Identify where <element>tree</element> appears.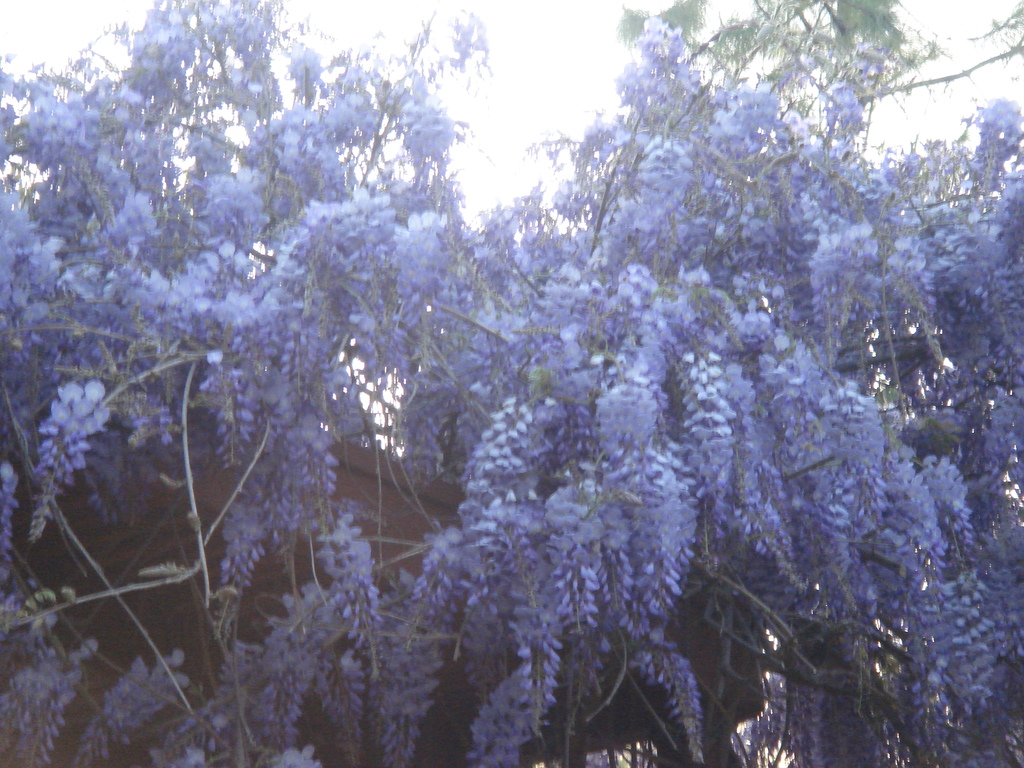
Appears at (609, 0, 1023, 141).
